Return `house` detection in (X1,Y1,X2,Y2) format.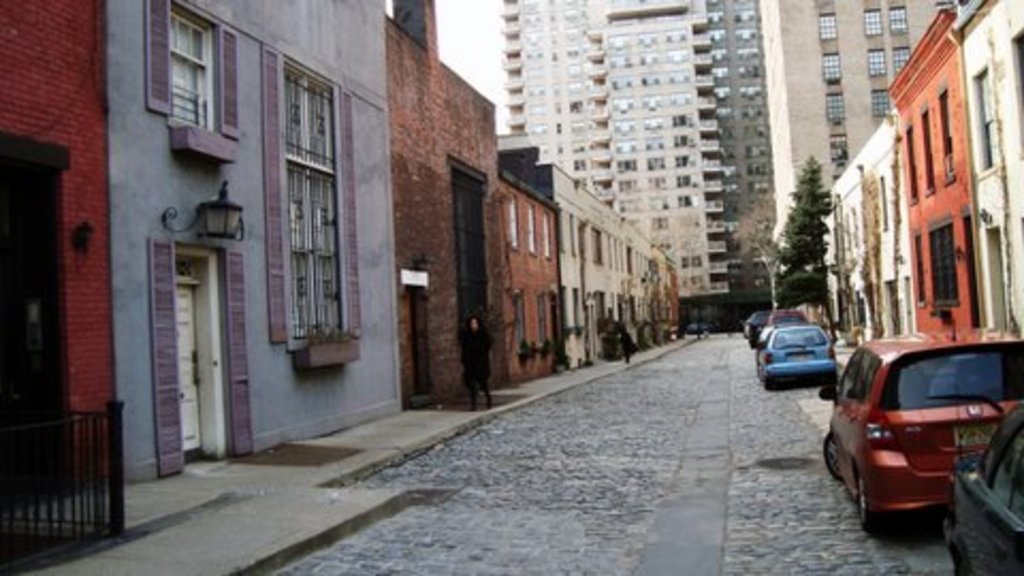
(388,26,508,414).
